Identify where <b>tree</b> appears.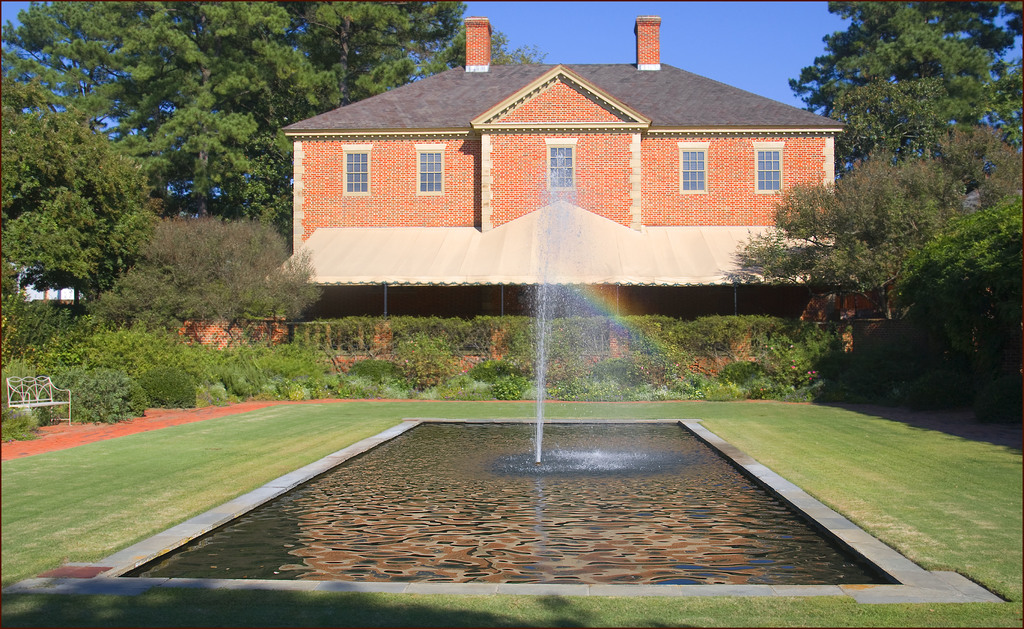
Appears at [x1=828, y1=71, x2=952, y2=163].
